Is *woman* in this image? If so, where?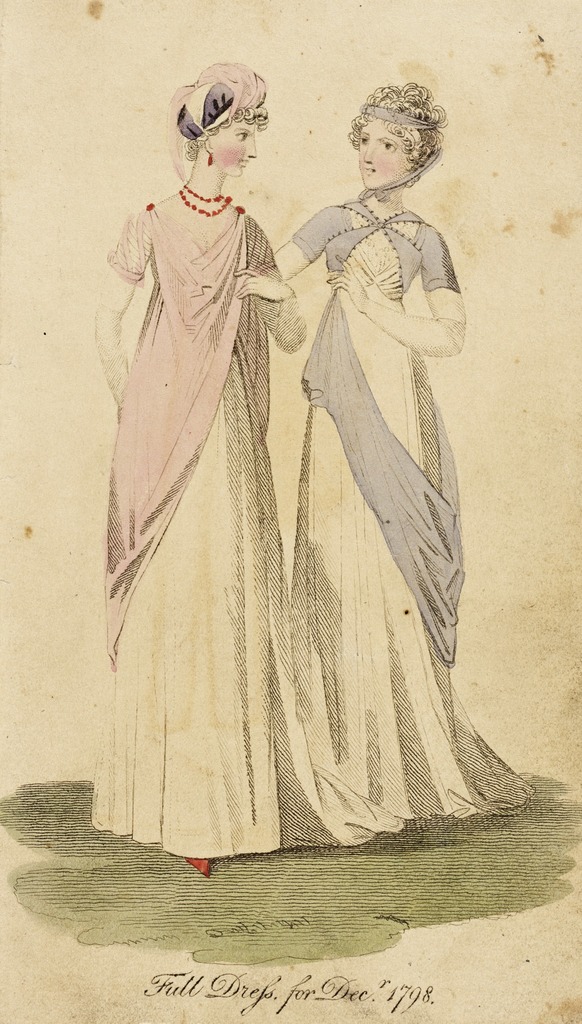
Yes, at detection(272, 76, 537, 837).
